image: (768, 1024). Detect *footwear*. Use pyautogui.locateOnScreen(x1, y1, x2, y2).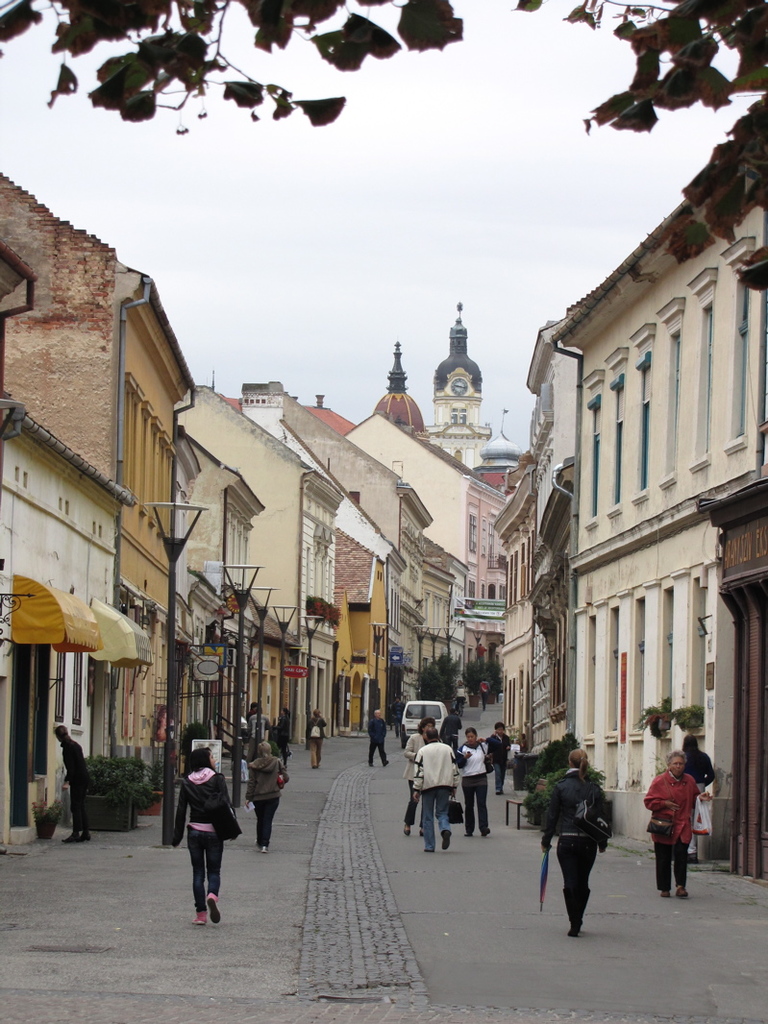
pyautogui.locateOnScreen(401, 822, 409, 831).
